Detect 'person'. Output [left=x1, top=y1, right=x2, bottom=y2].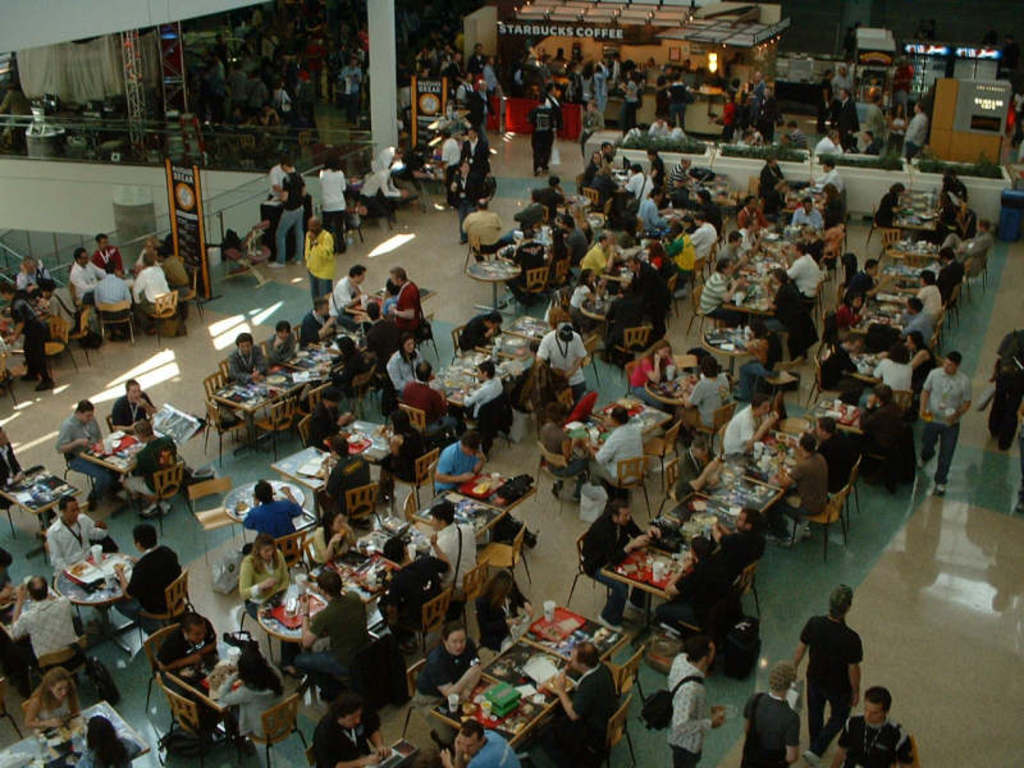
[left=209, top=641, right=287, bottom=746].
